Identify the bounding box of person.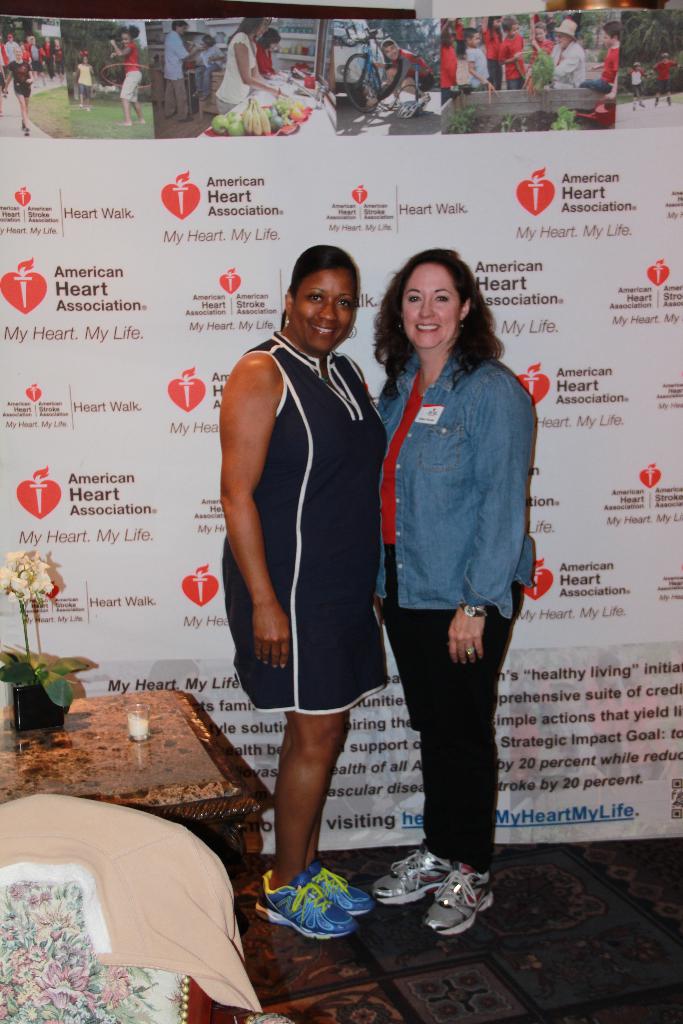
194, 36, 227, 101.
